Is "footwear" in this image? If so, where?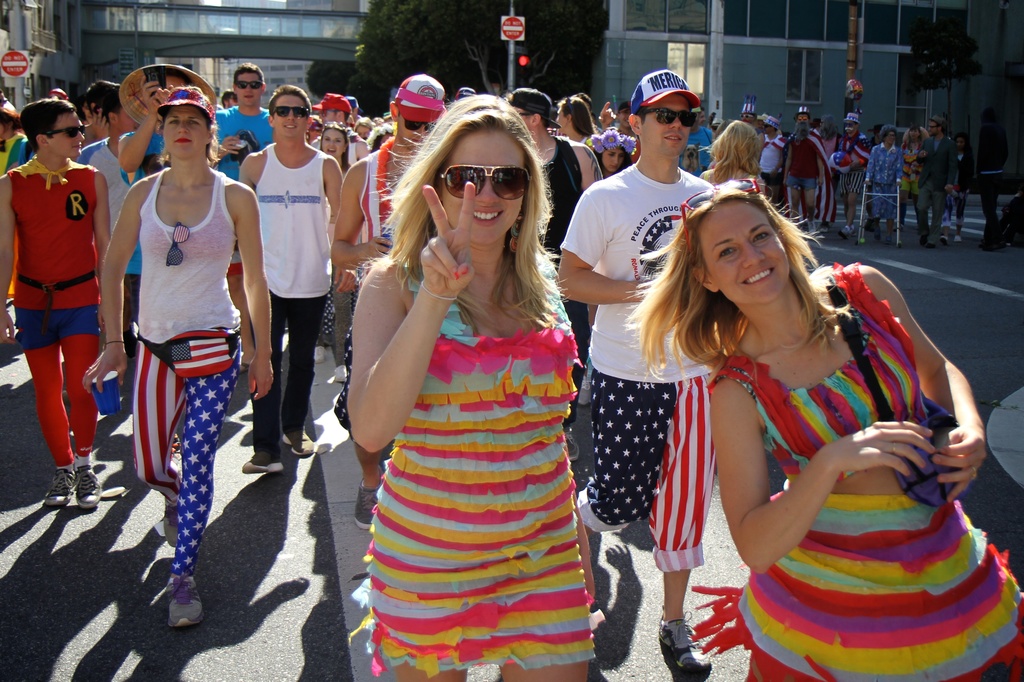
Yes, at left=352, top=463, right=388, bottom=529.
